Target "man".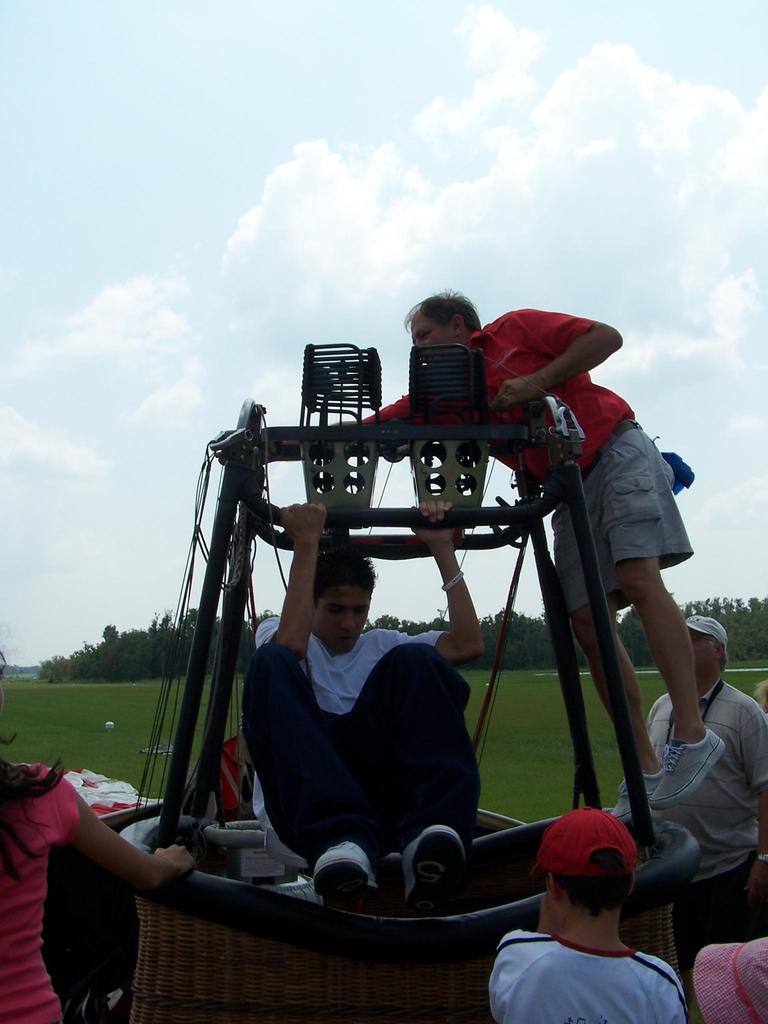
Target region: 489/801/689/1023.
